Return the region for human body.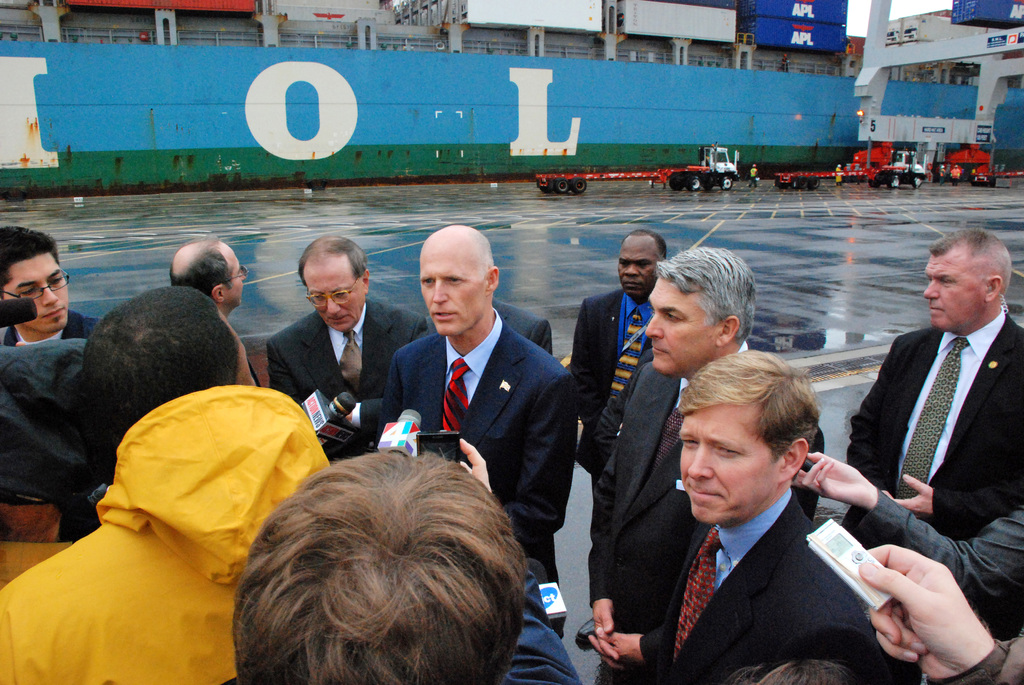
x1=654, y1=349, x2=859, y2=684.
